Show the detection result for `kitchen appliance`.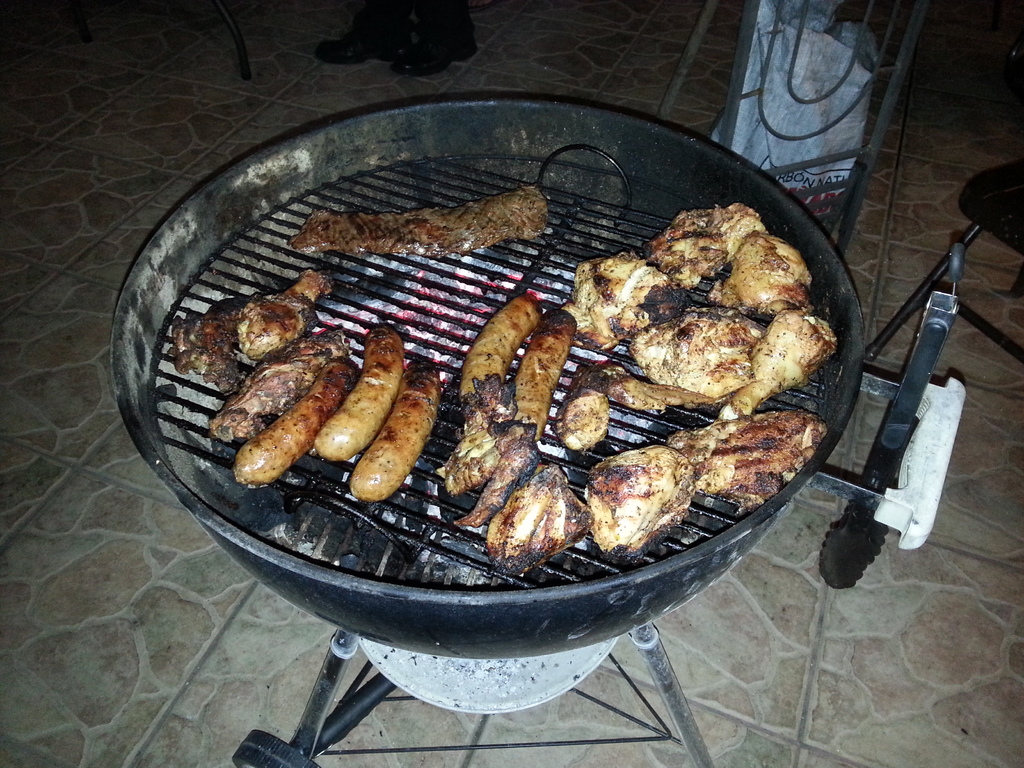
locate(109, 91, 971, 767).
